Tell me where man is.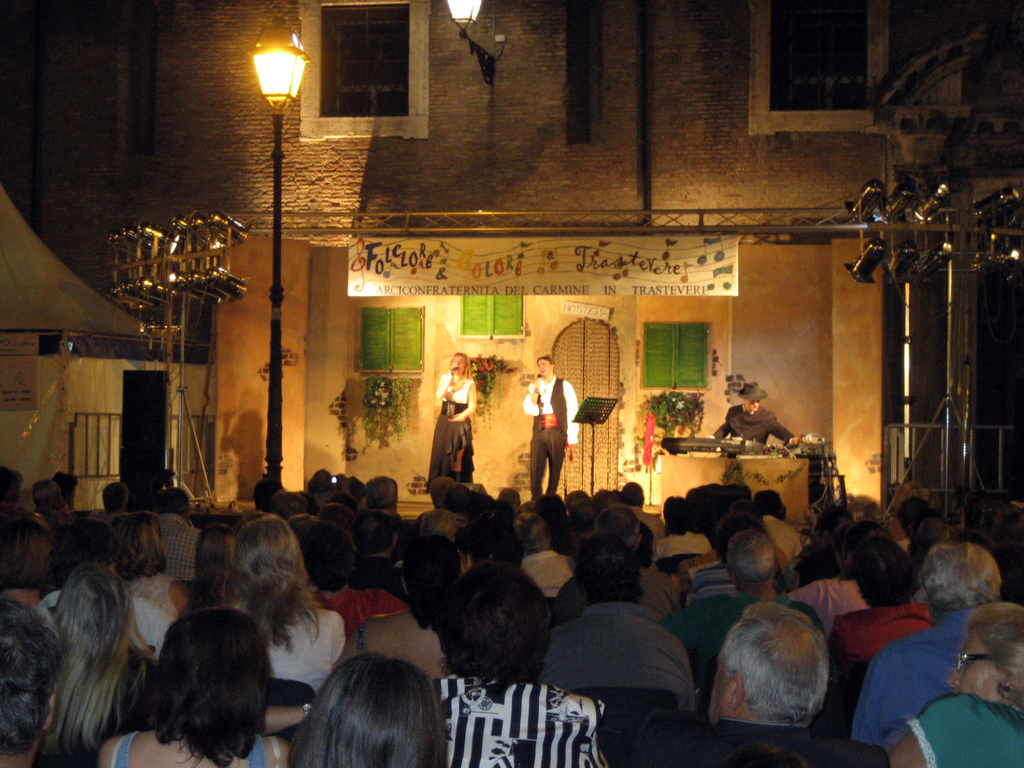
man is at detection(548, 575, 712, 740).
